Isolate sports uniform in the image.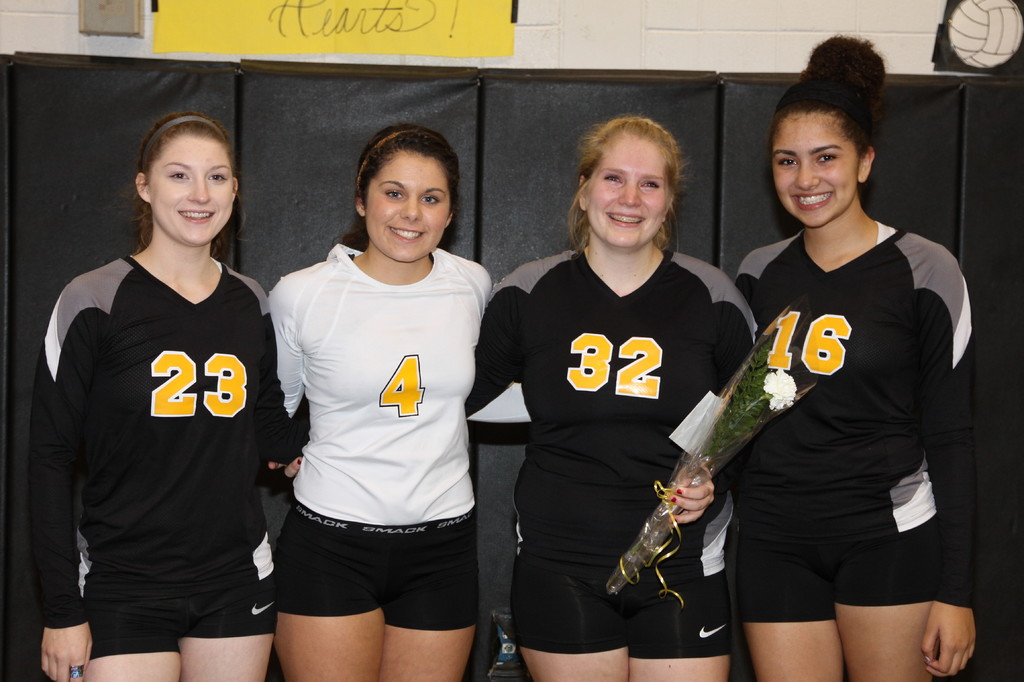
Isolated region: {"left": 719, "top": 220, "right": 986, "bottom": 613}.
